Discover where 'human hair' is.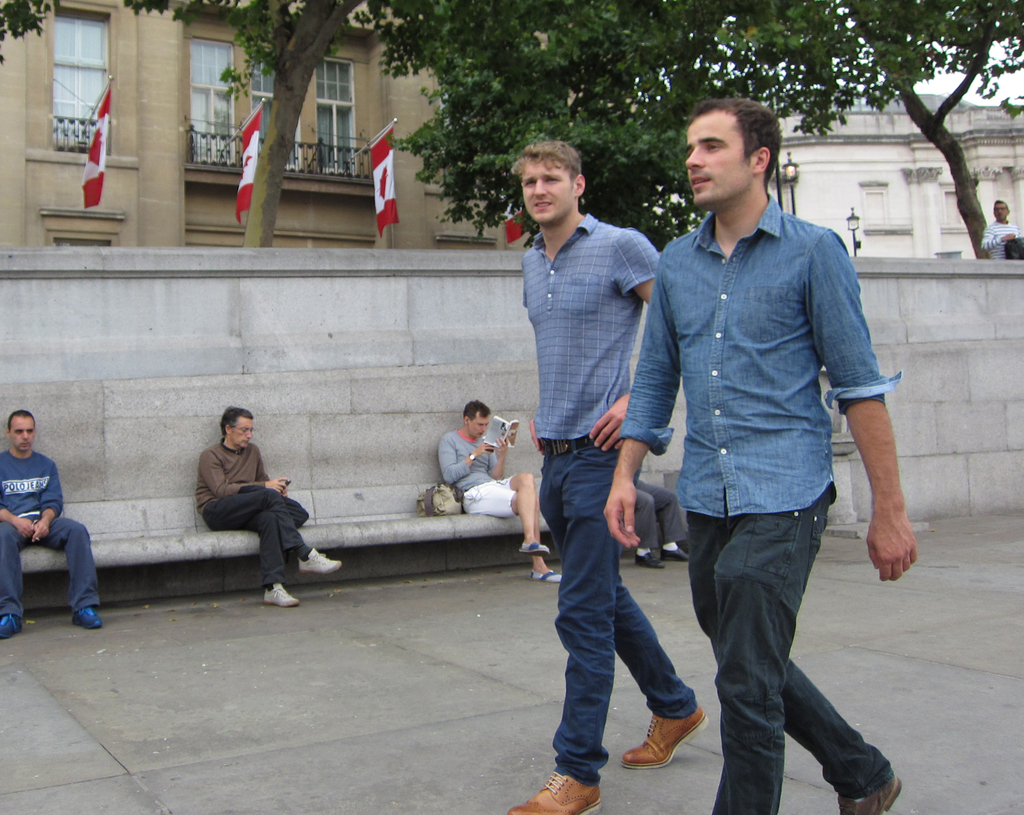
Discovered at 8 405 42 428.
